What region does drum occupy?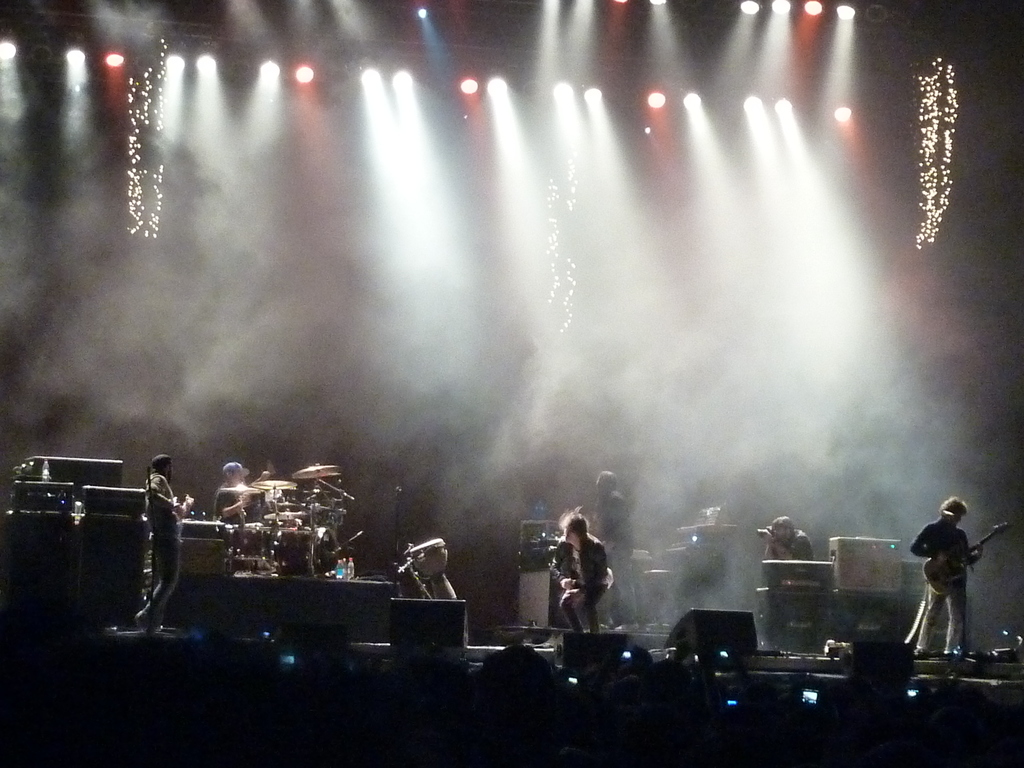
l=276, t=525, r=344, b=579.
